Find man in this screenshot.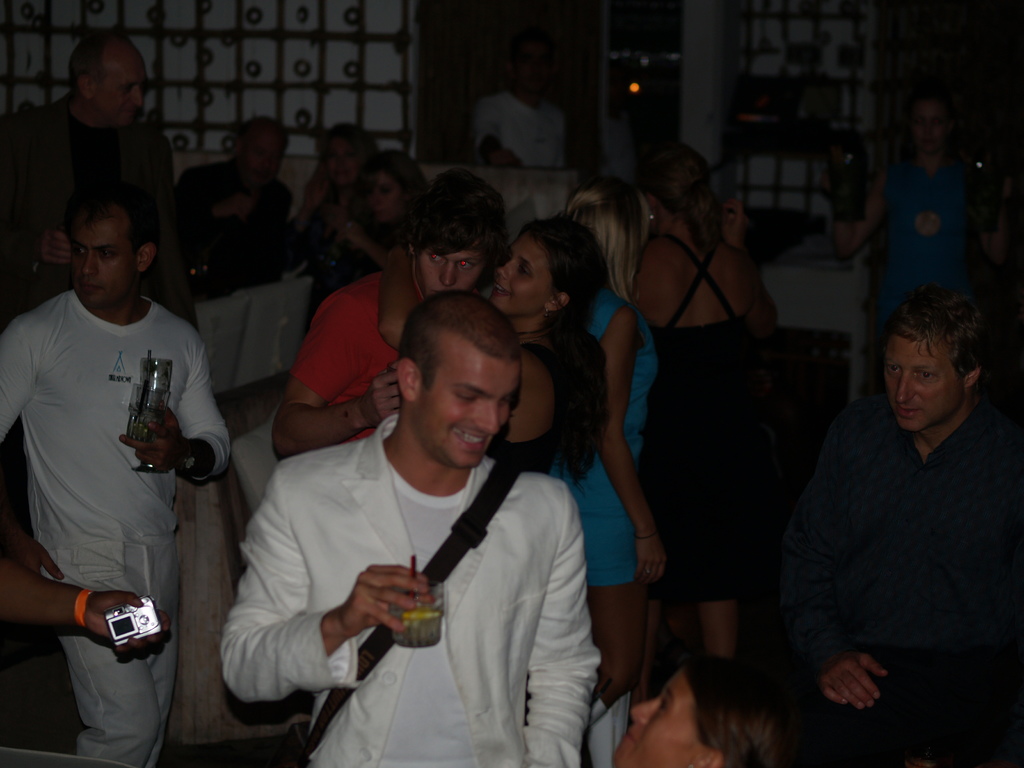
The bounding box for man is [x1=0, y1=176, x2=234, y2=767].
